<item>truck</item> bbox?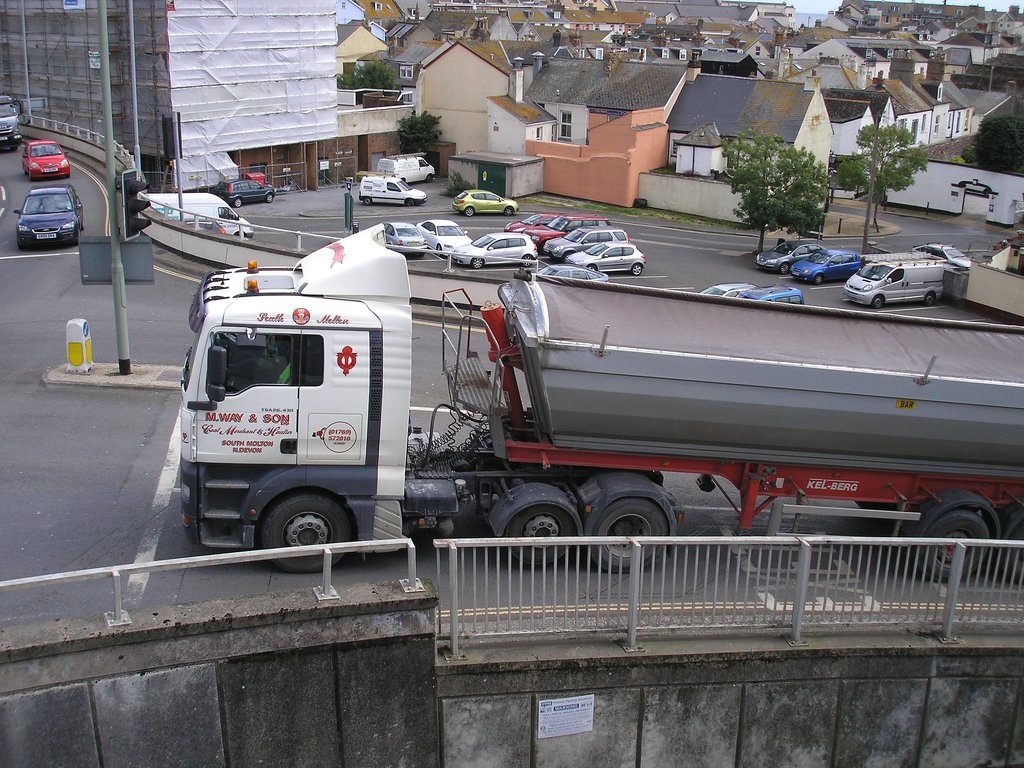
locate(0, 97, 29, 154)
